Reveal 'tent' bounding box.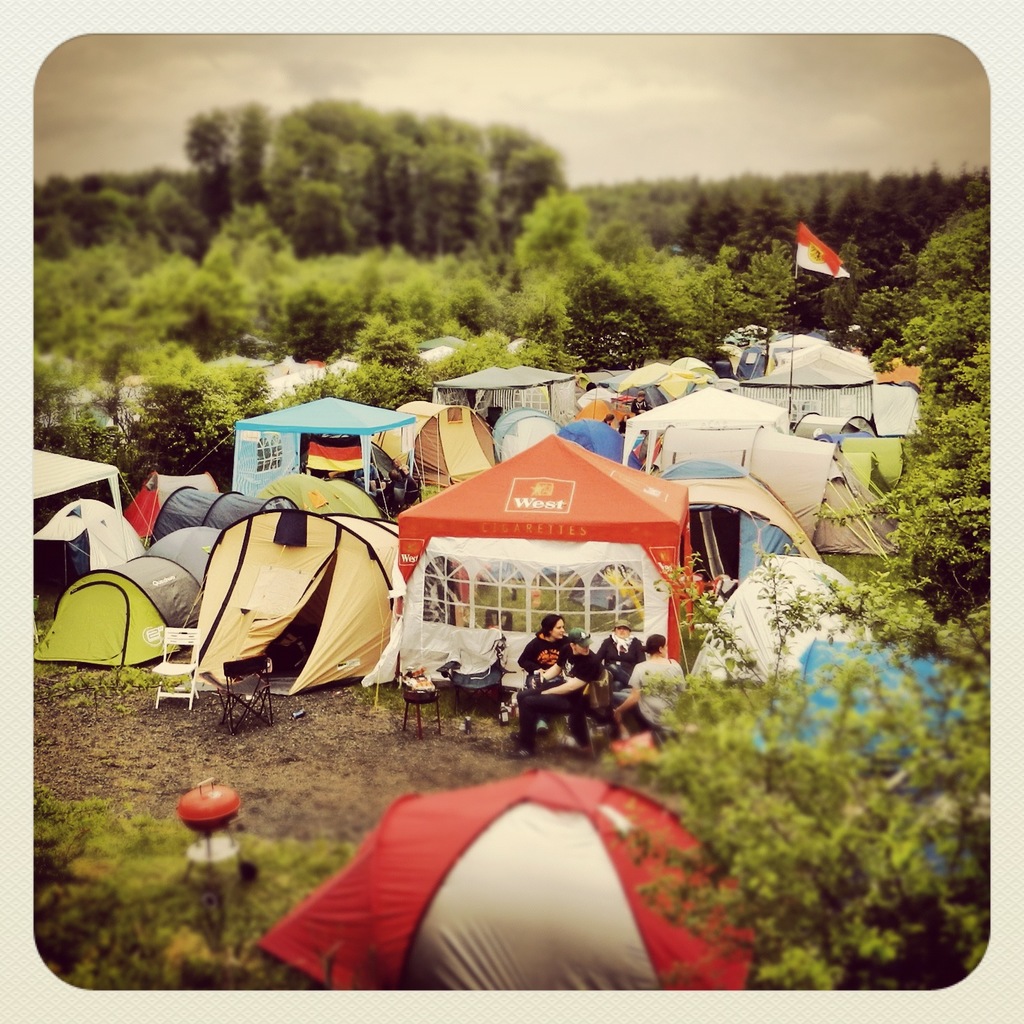
Revealed: (195, 507, 404, 702).
